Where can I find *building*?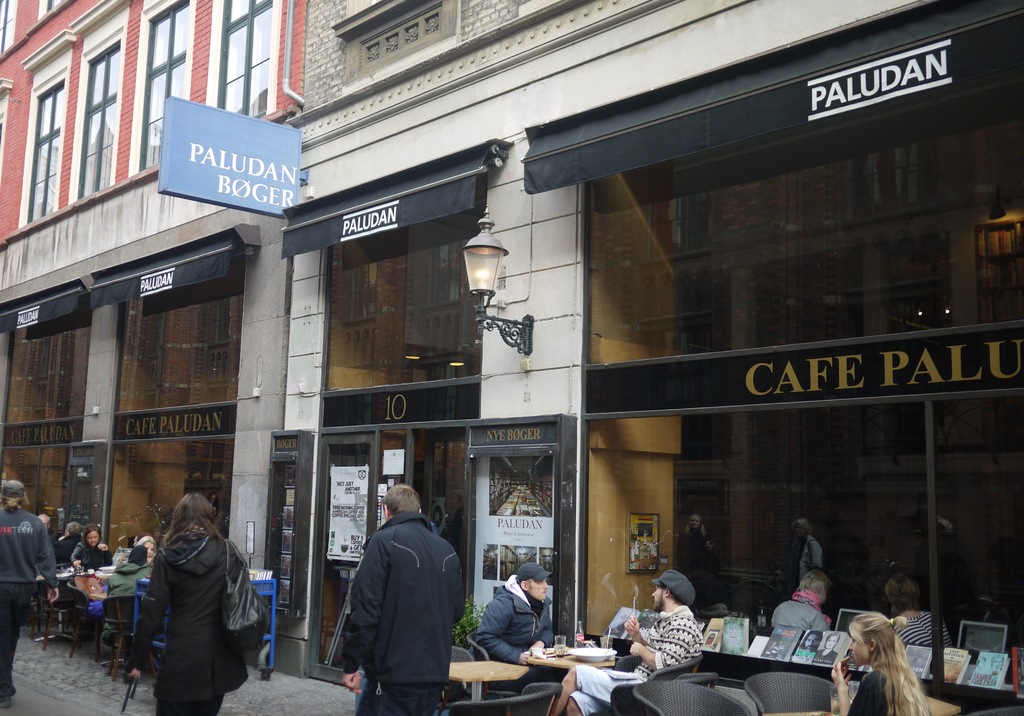
You can find it at (left=0, top=0, right=307, bottom=672).
